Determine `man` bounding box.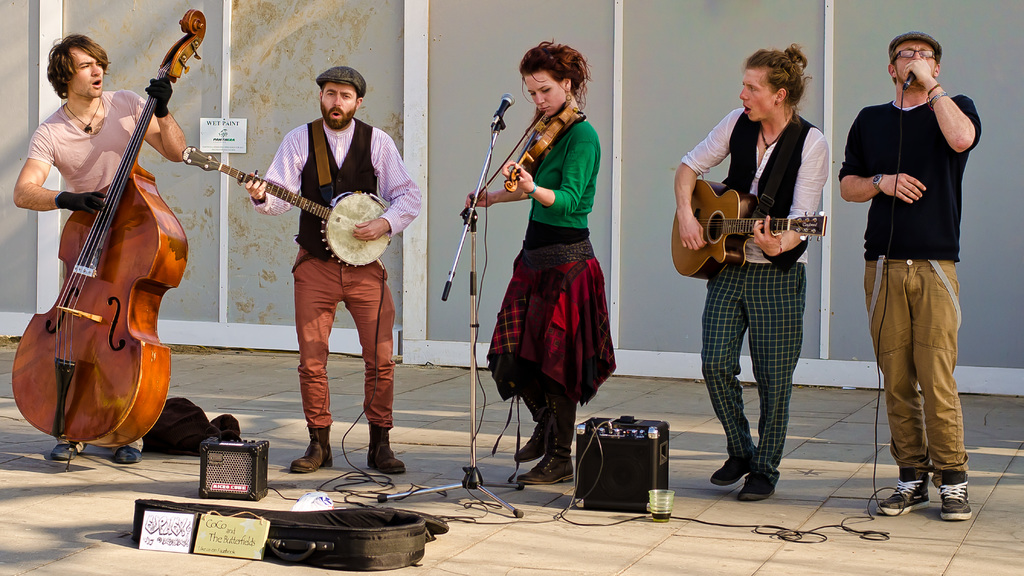
Determined: (x1=244, y1=67, x2=425, y2=475).
